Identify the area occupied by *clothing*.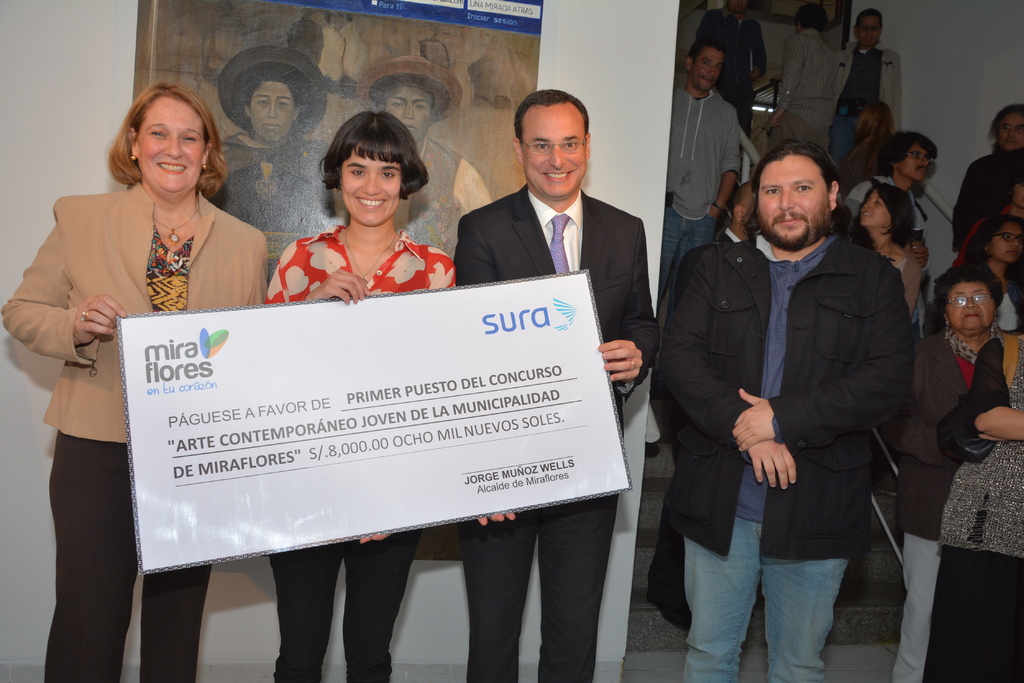
Area: <region>902, 322, 1015, 677</region>.
